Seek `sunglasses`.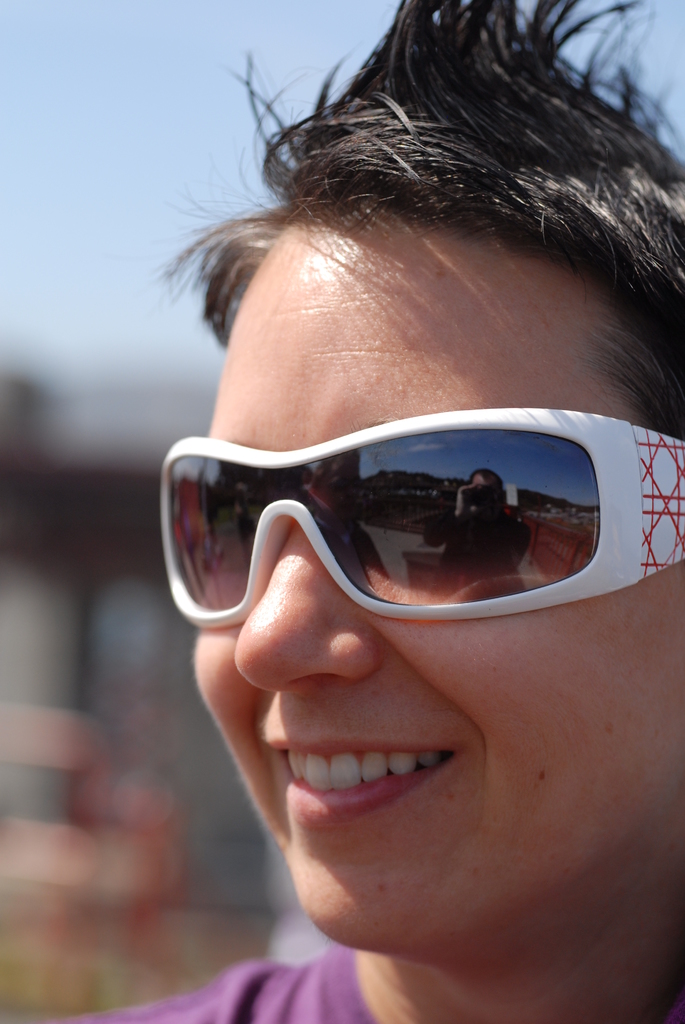
(159,409,684,630).
